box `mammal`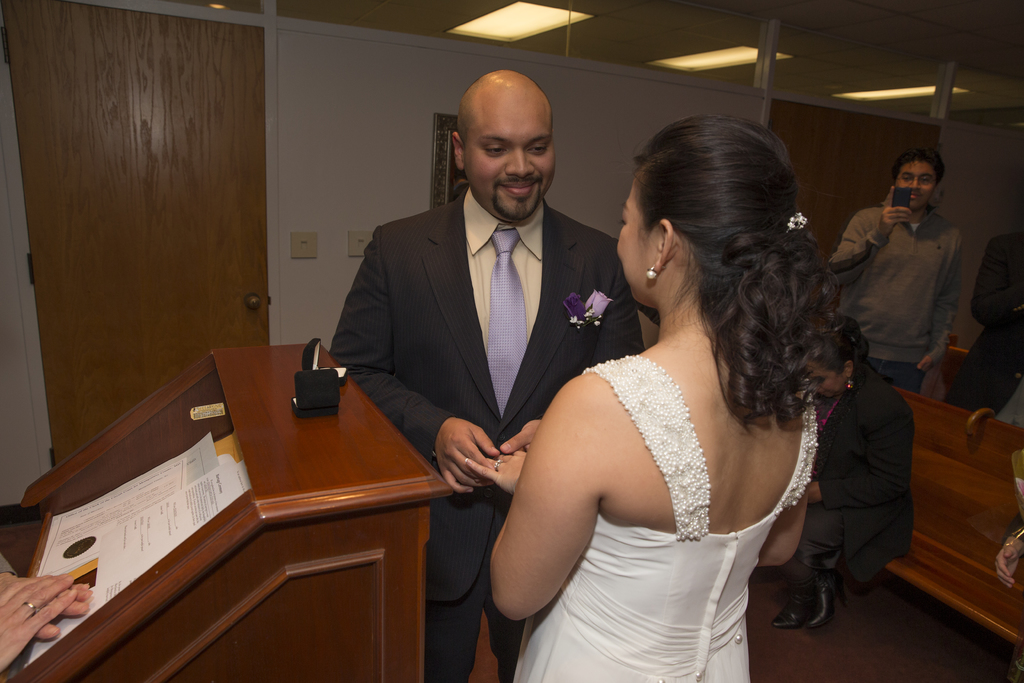
{"x1": 995, "y1": 390, "x2": 1023, "y2": 428}
